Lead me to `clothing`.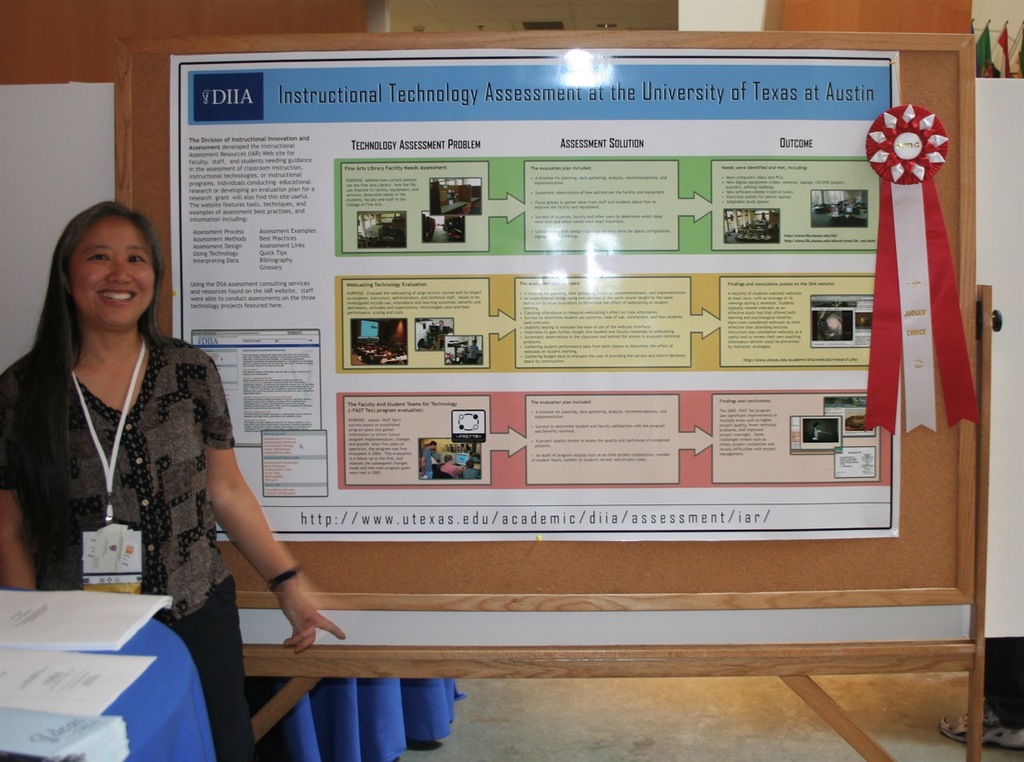
Lead to select_region(0, 323, 236, 761).
